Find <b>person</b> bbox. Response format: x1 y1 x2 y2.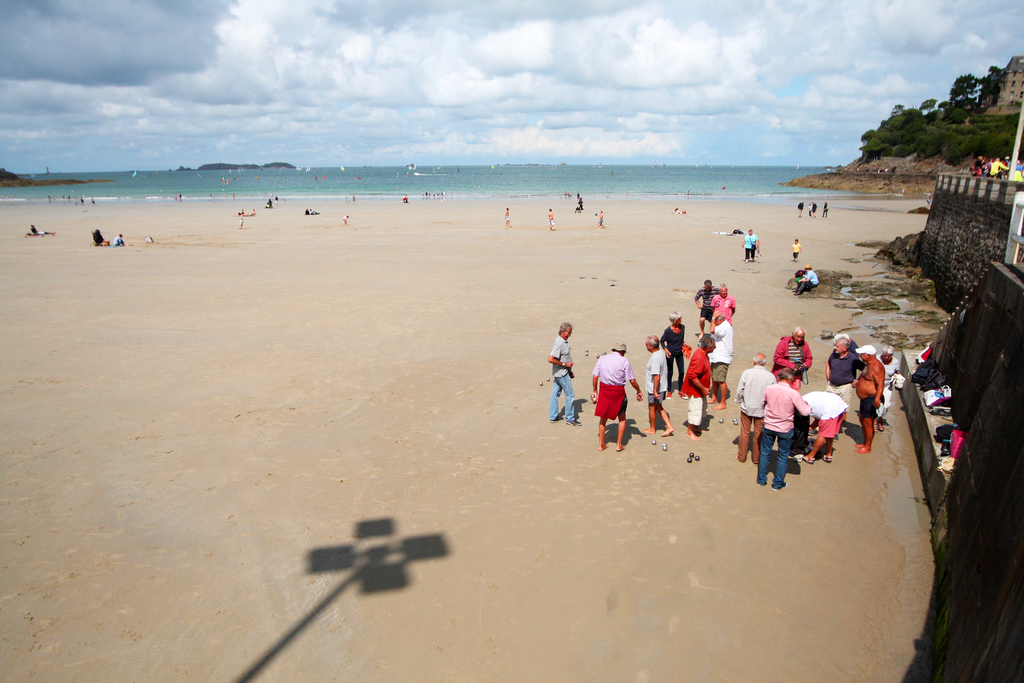
28 227 56 240.
